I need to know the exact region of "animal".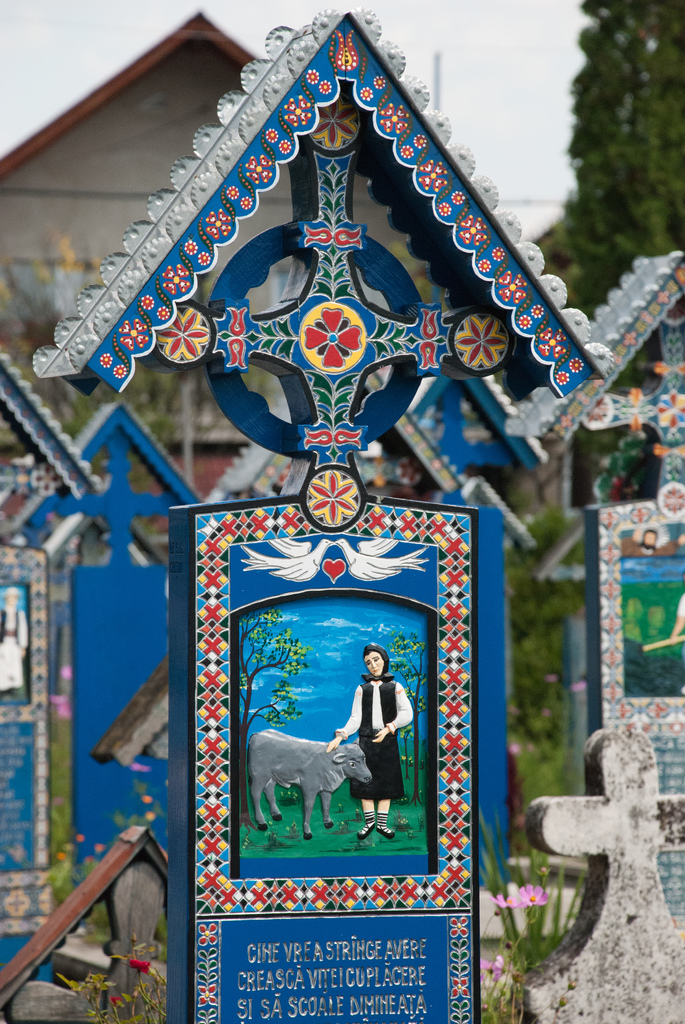
Region: <region>333, 540, 431, 580</region>.
